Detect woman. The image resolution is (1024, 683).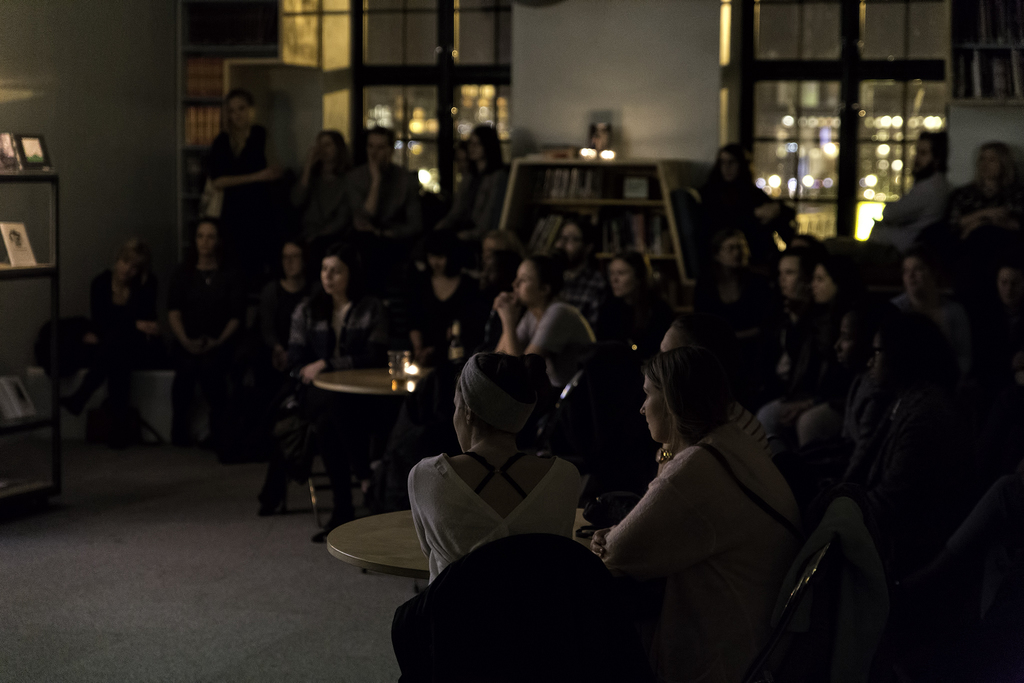
(581, 253, 676, 341).
